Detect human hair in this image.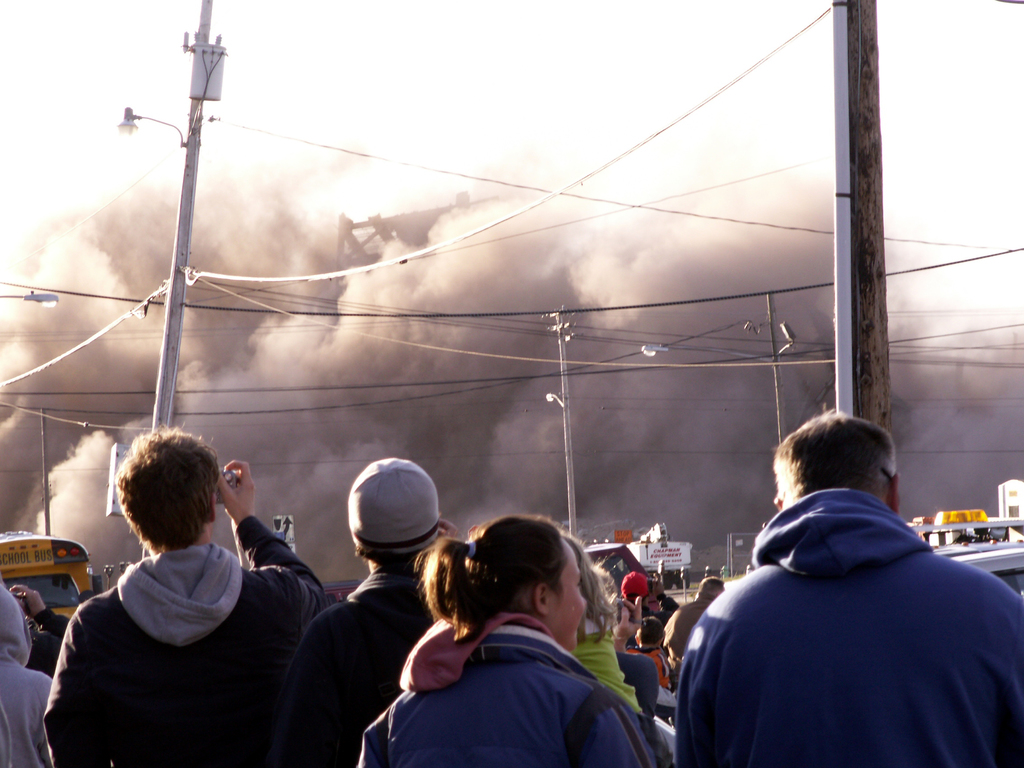
Detection: 697:575:723:594.
